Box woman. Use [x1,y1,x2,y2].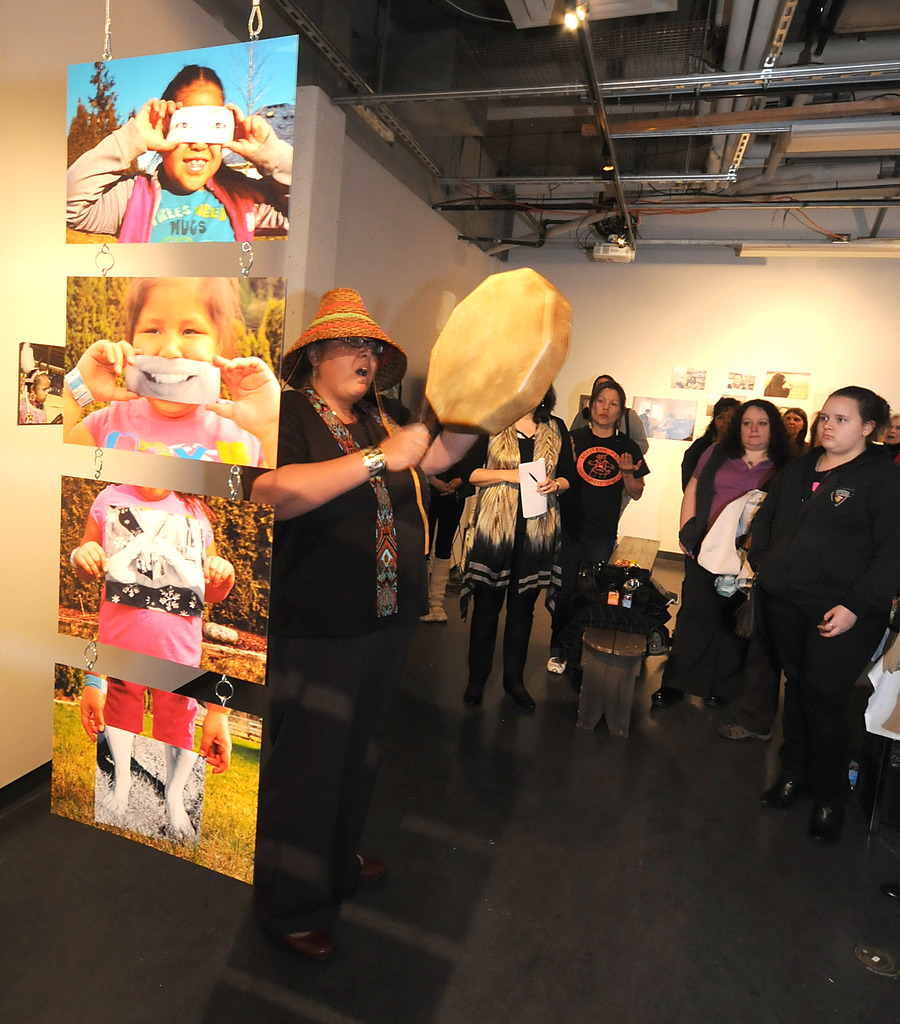
[258,289,484,966].
